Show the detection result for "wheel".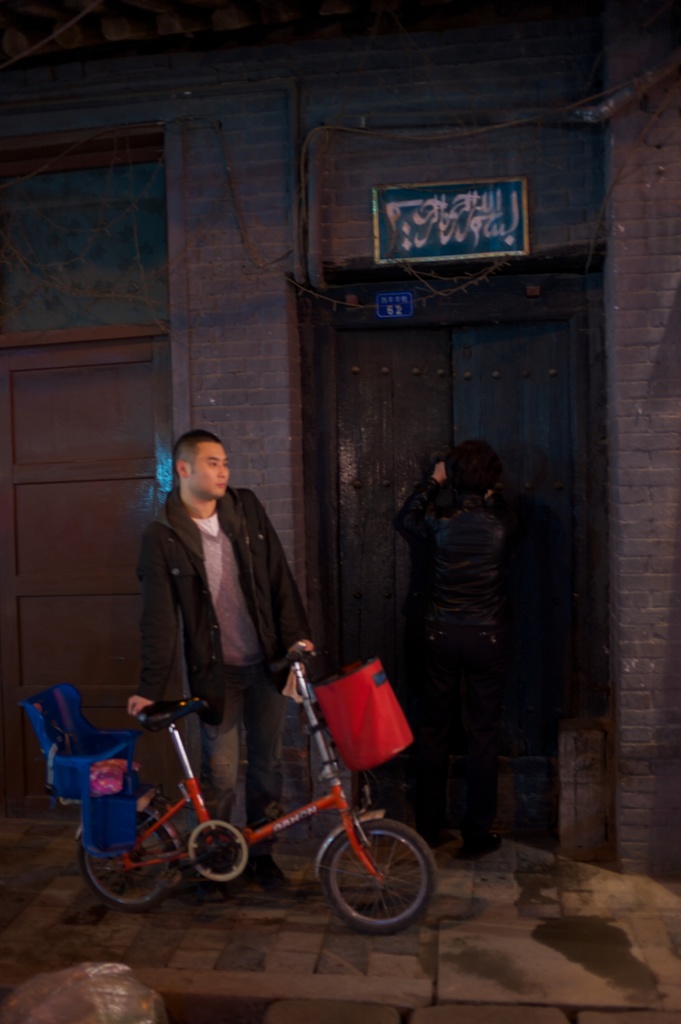
(76, 796, 185, 911).
